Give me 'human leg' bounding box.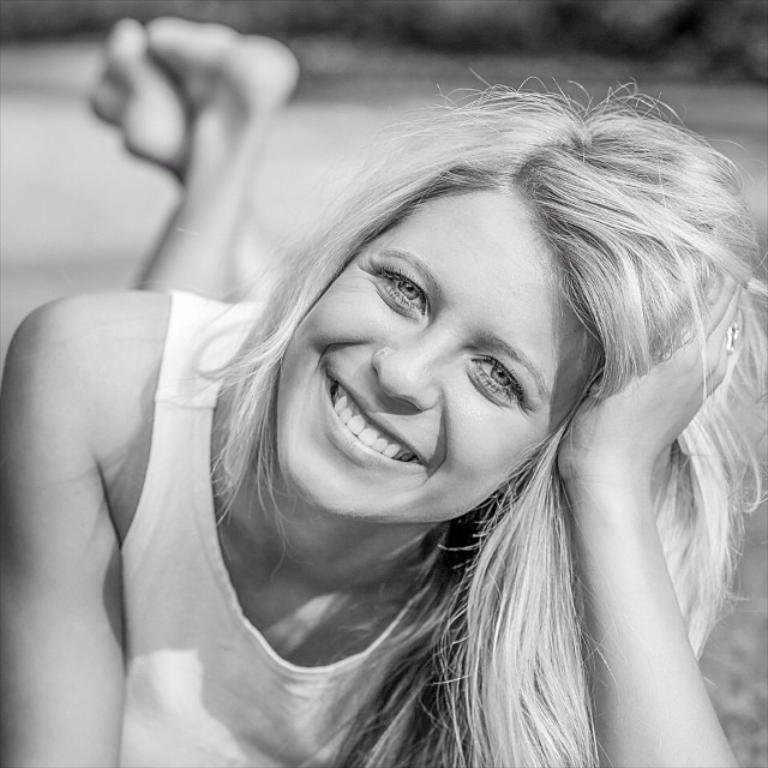
[89,4,305,299].
